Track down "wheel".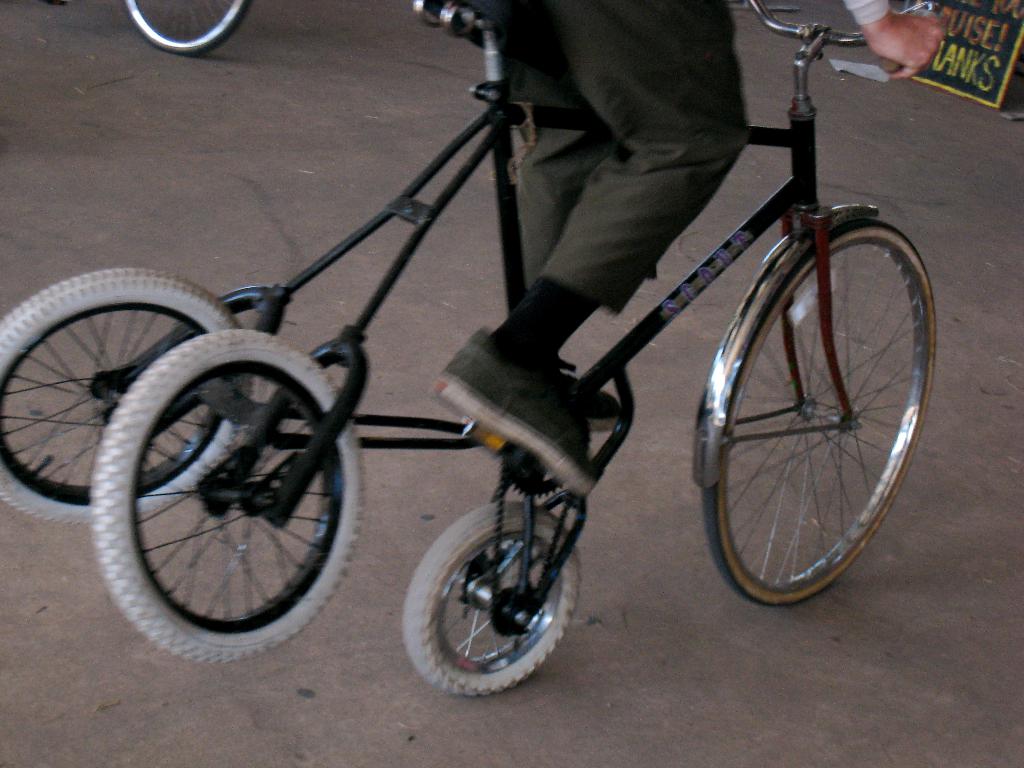
Tracked to box(124, 0, 255, 58).
